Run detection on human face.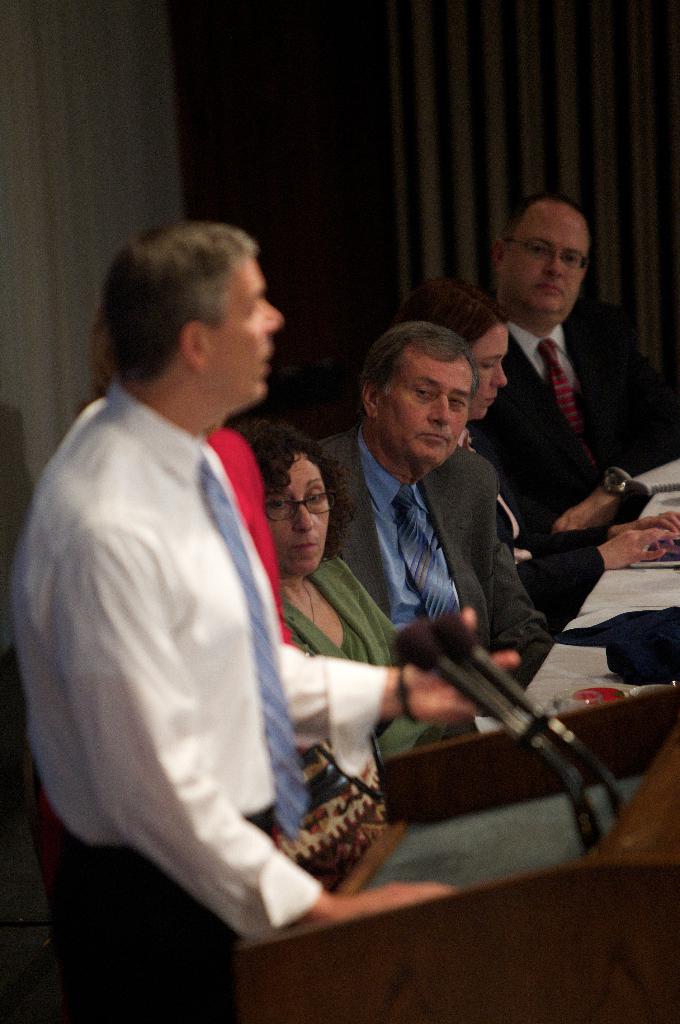
Result: left=205, top=250, right=285, bottom=398.
